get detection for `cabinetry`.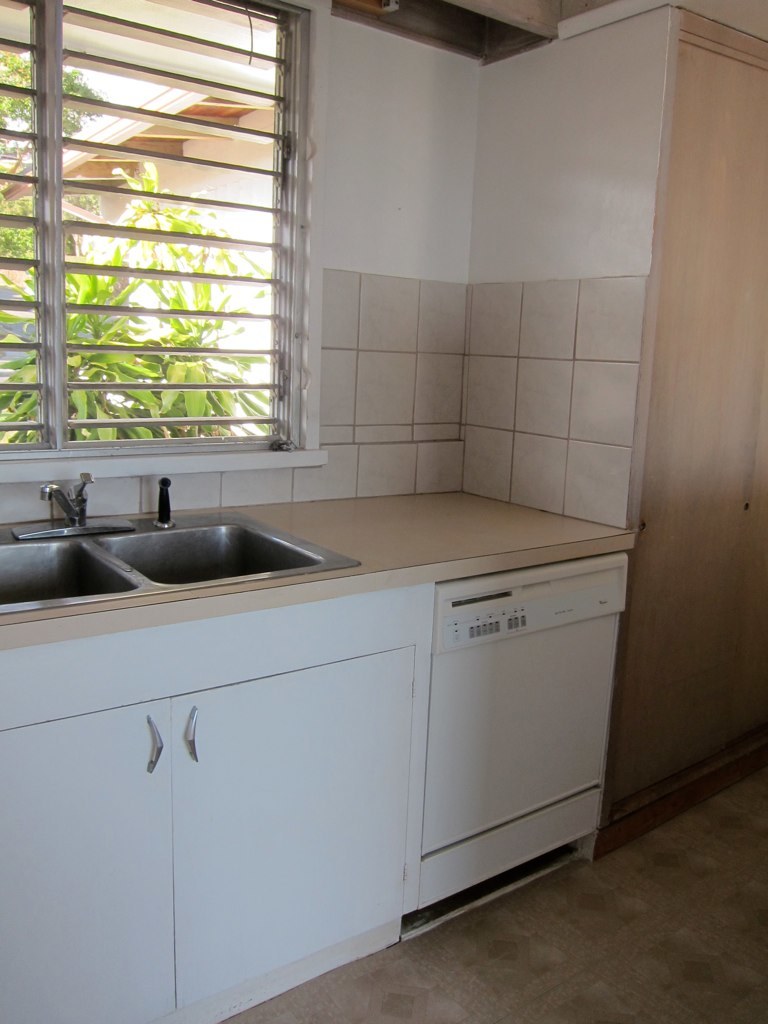
Detection: select_region(0, 553, 626, 1023).
